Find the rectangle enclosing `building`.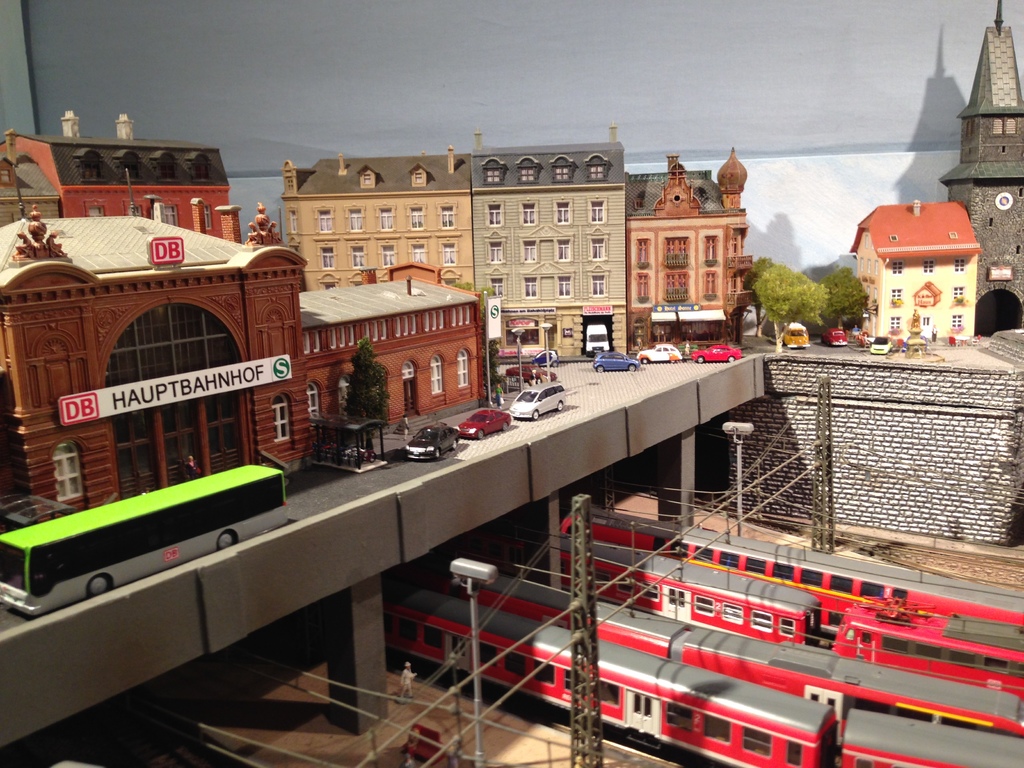
bbox=[1, 200, 492, 523].
